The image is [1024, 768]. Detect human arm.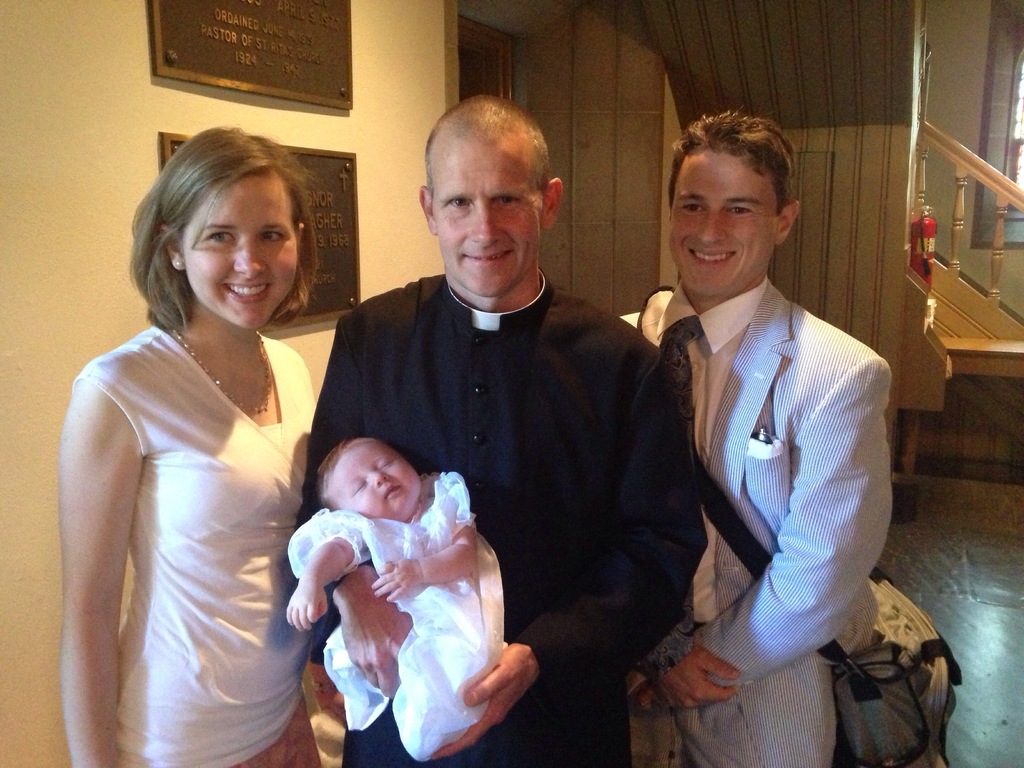
Detection: BBox(429, 356, 700, 760).
